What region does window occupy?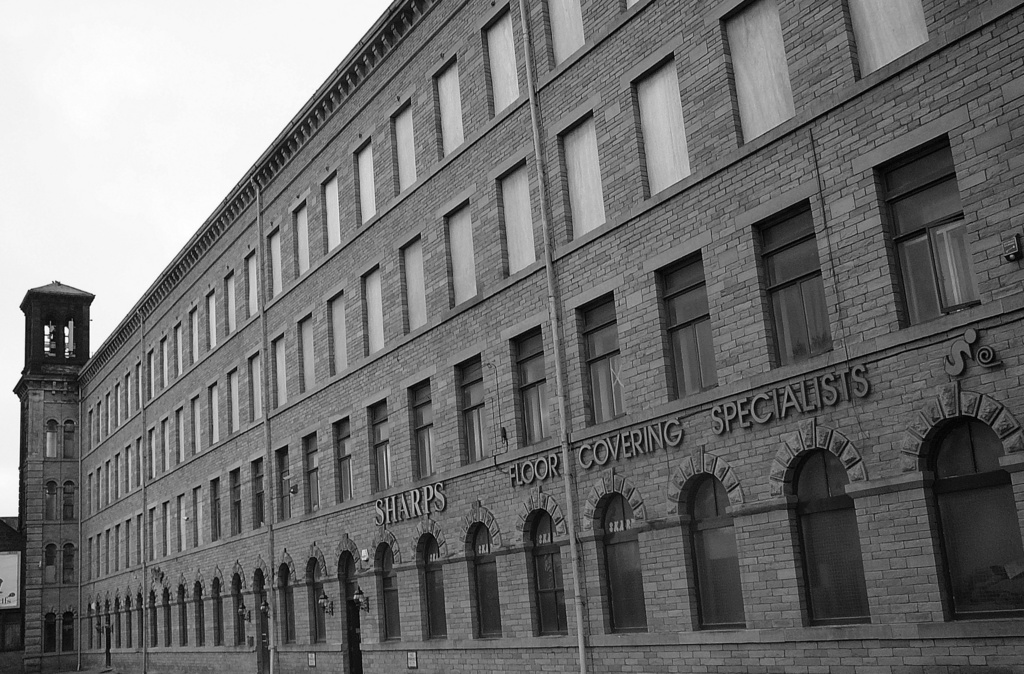
locate(306, 552, 328, 643).
